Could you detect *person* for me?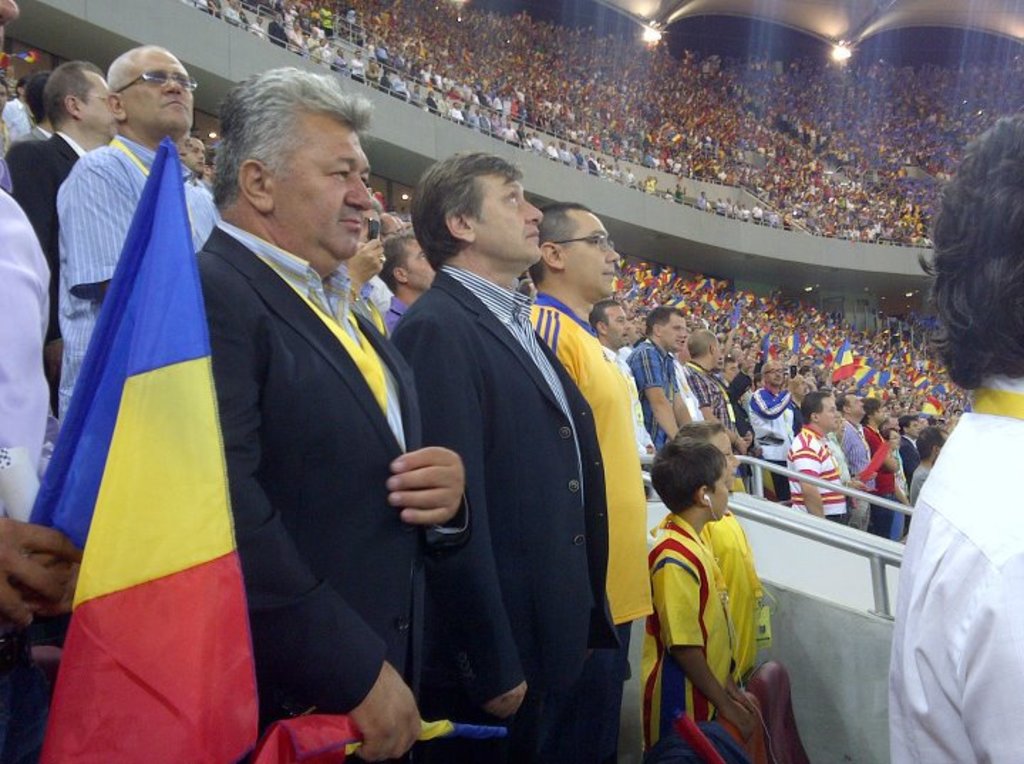
Detection result: (341,201,391,341).
